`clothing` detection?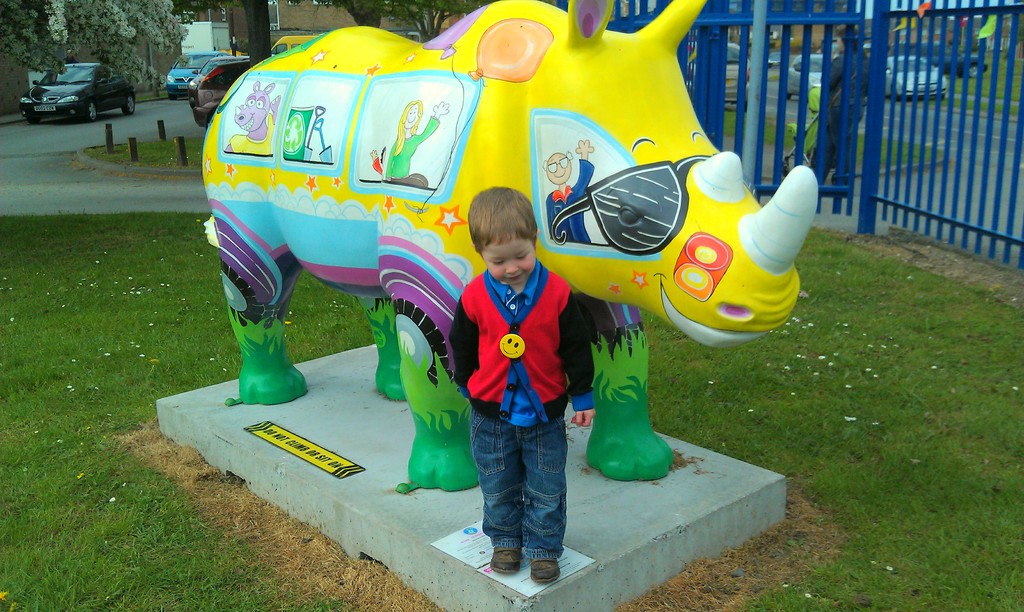
x1=807 y1=52 x2=875 y2=191
